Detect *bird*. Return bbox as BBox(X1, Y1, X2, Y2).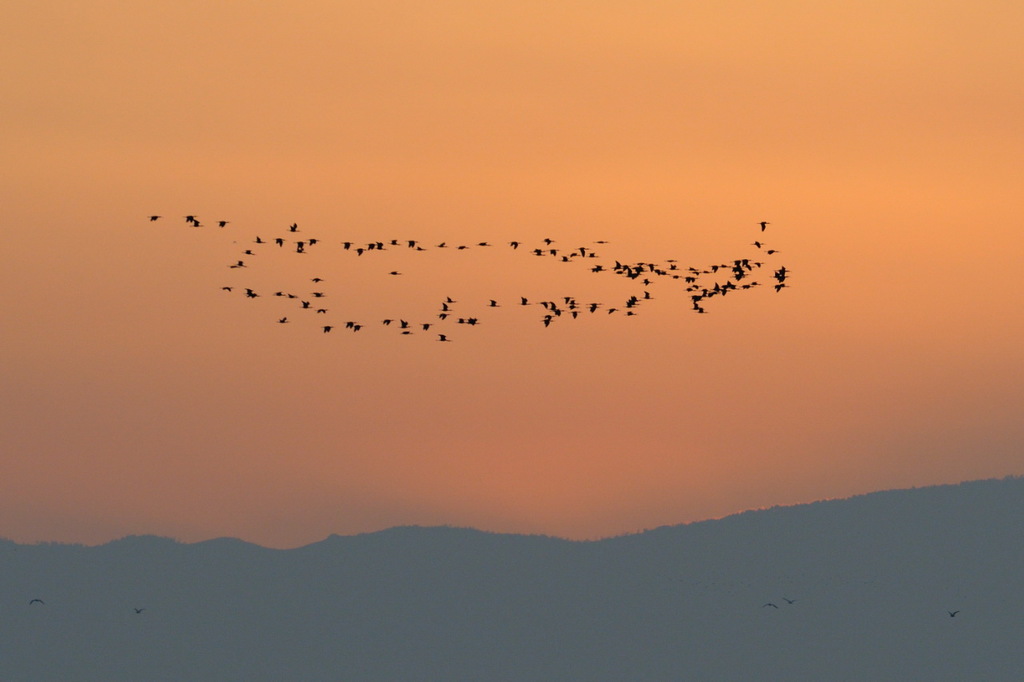
BBox(437, 333, 455, 345).
